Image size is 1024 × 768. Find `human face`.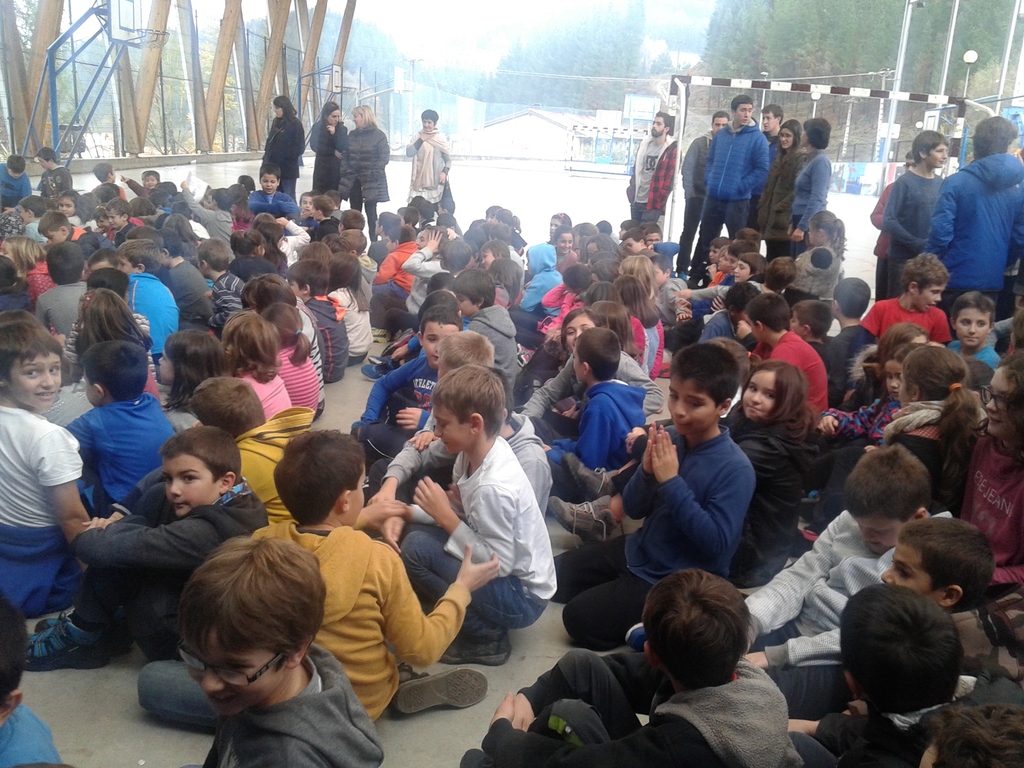
<box>59,193,75,217</box>.
